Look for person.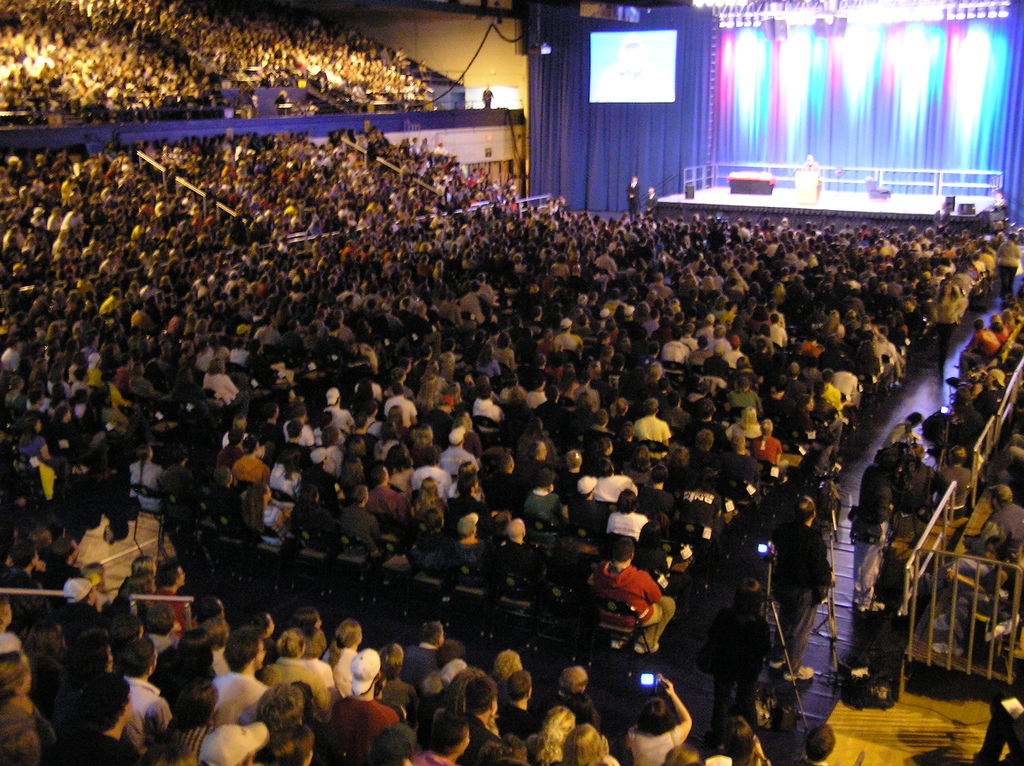
Found: bbox=(604, 310, 612, 327).
